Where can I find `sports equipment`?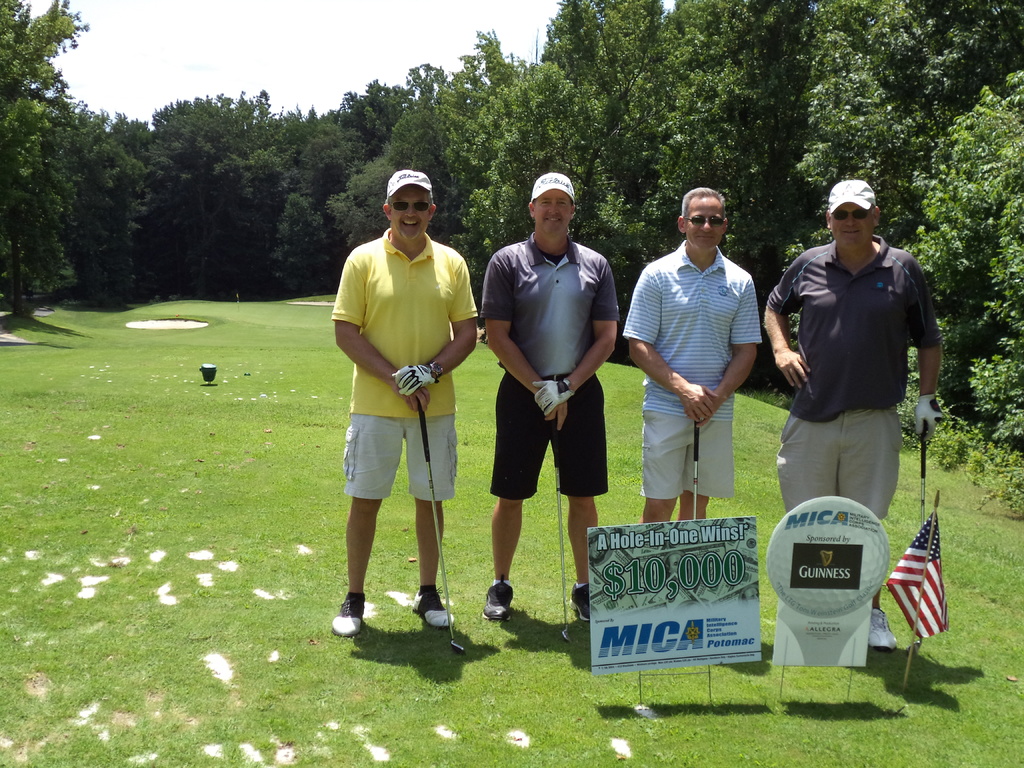
You can find it at 558:405:568:641.
